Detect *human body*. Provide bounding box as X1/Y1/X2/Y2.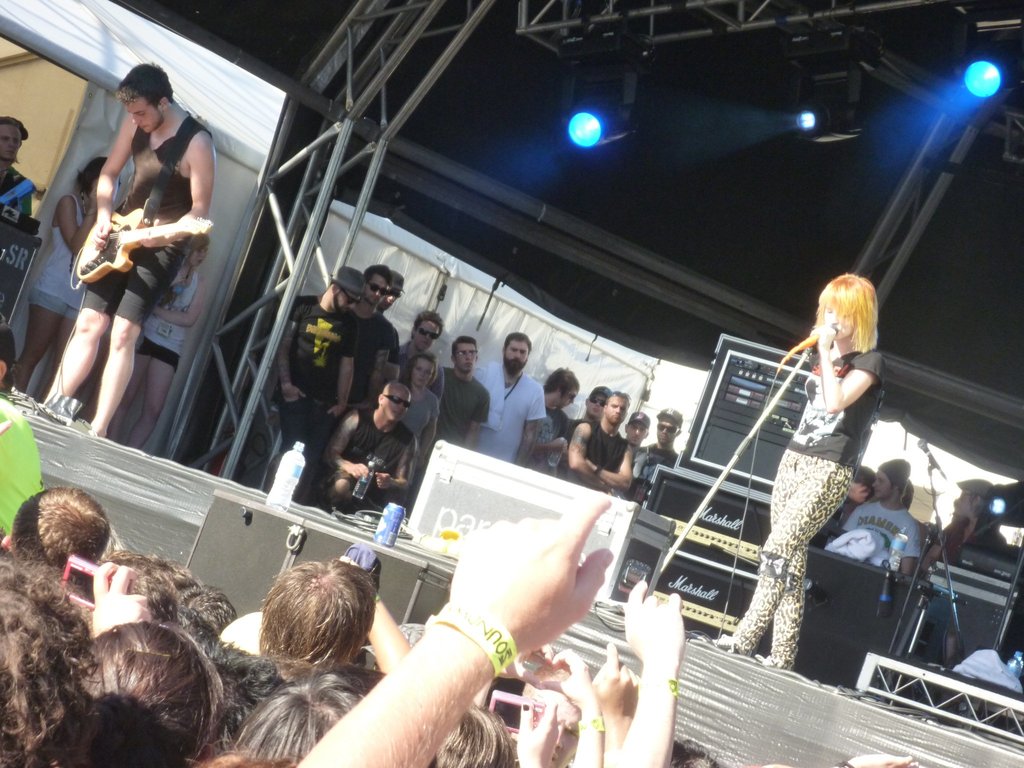
322/380/423/512.
